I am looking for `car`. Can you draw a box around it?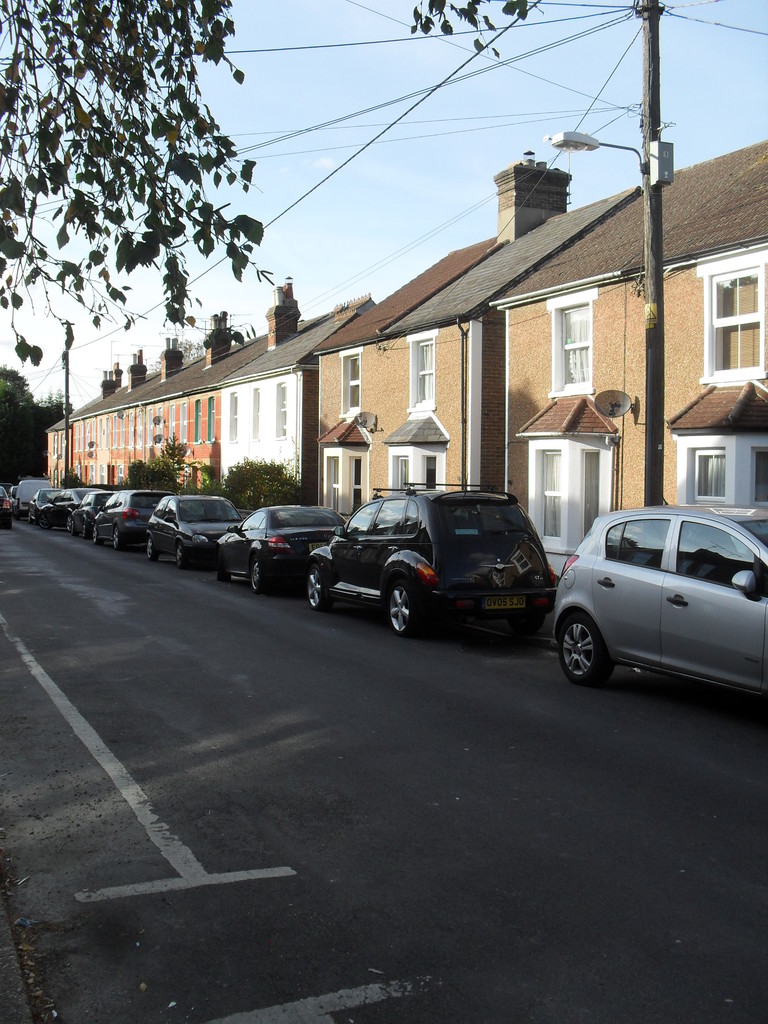
Sure, the bounding box is {"x1": 547, "y1": 498, "x2": 767, "y2": 691}.
